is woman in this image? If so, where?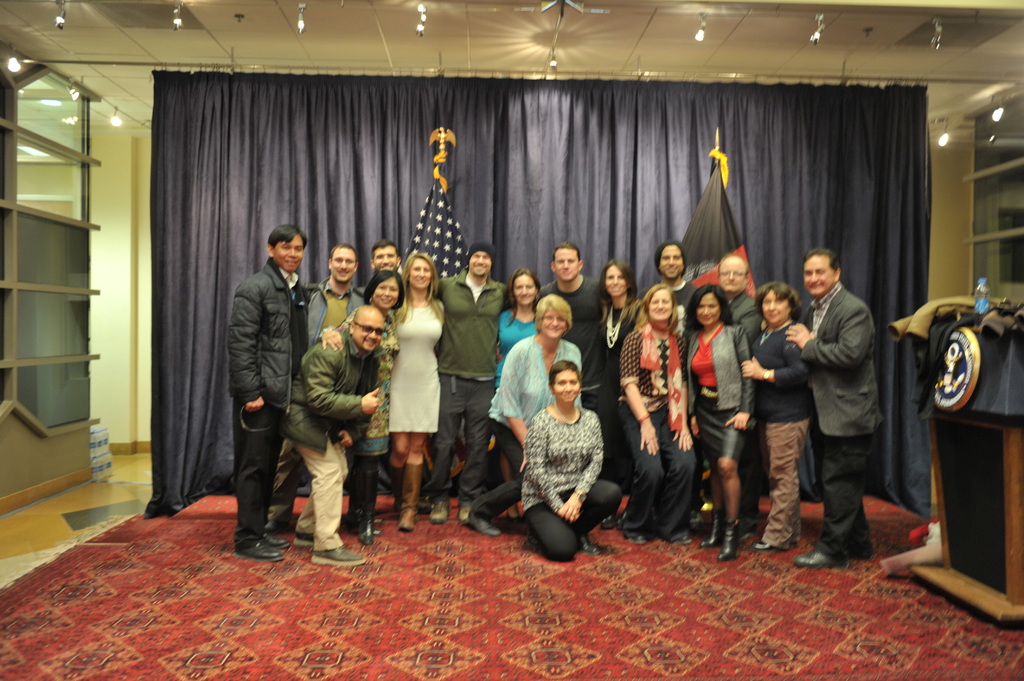
Yes, at <region>618, 276, 692, 545</region>.
